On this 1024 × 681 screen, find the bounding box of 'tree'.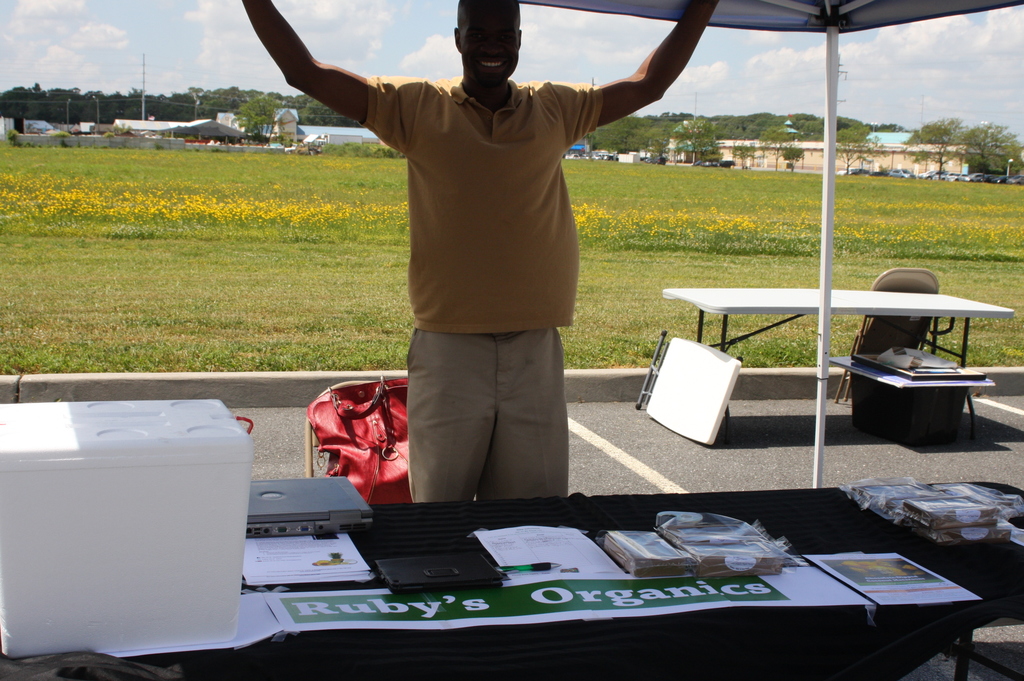
Bounding box: (x1=897, y1=112, x2=1023, y2=172).
